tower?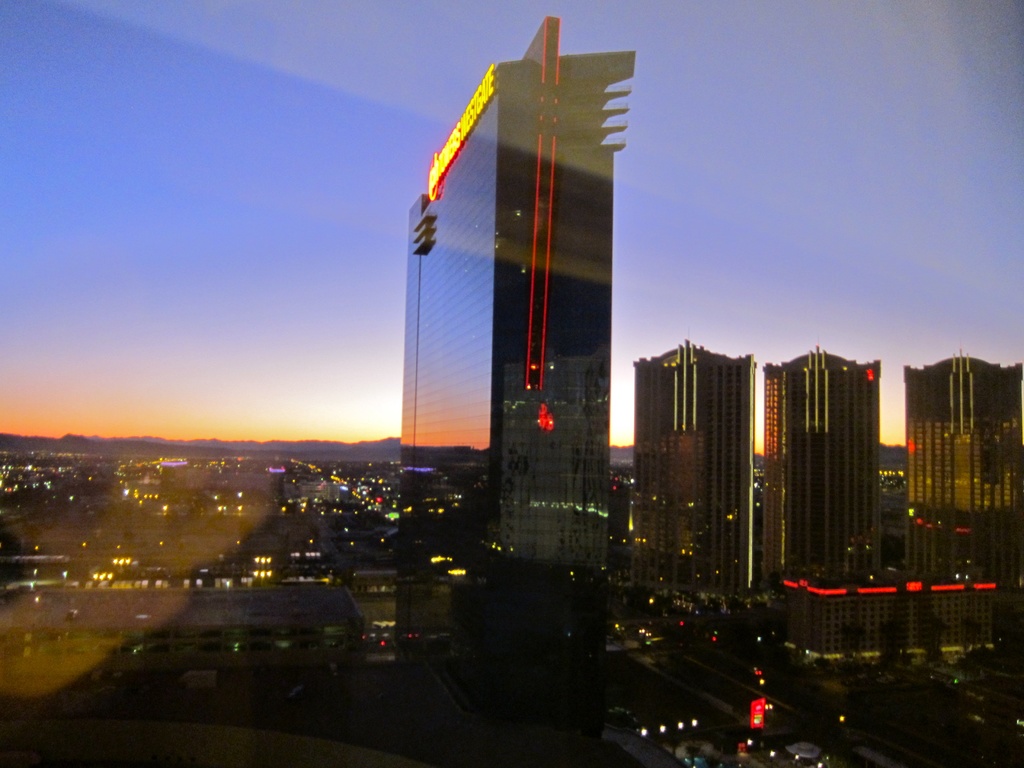
x1=394, y1=18, x2=636, y2=767
